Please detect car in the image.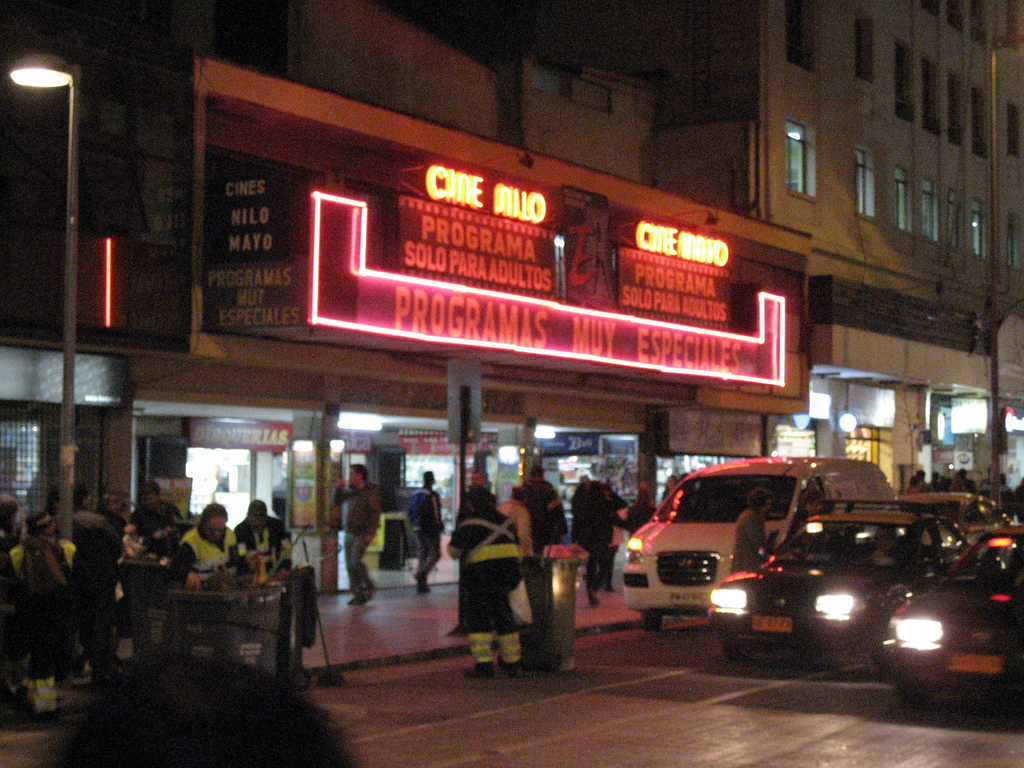
(695,495,989,692).
